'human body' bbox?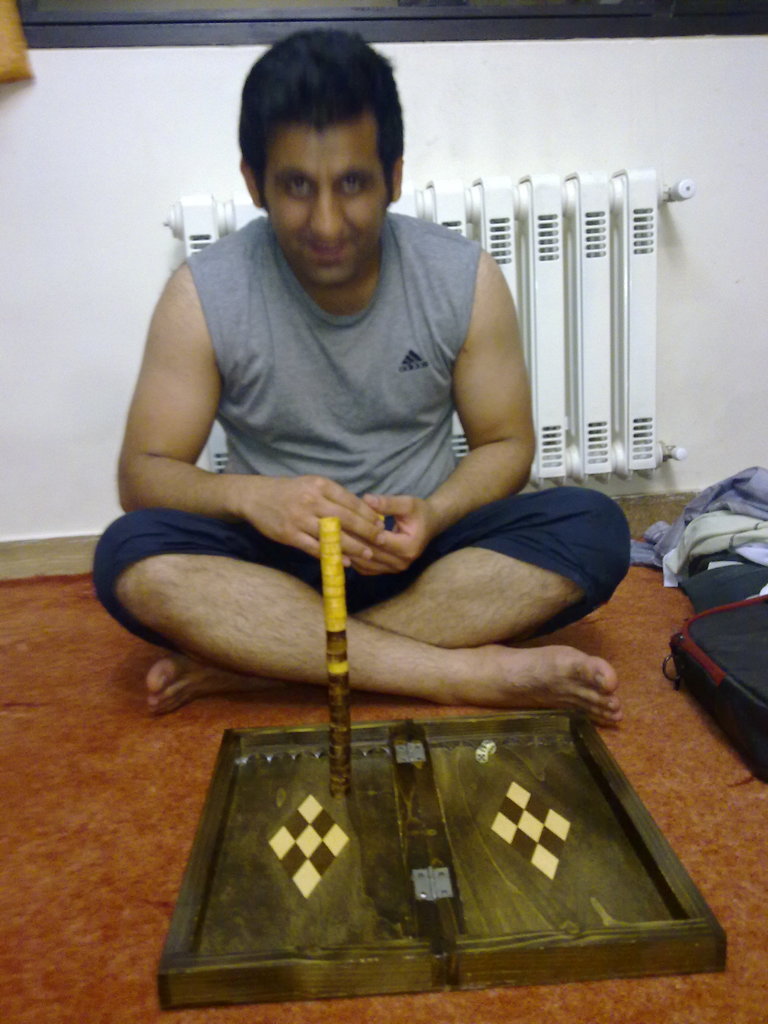
120,59,636,860
